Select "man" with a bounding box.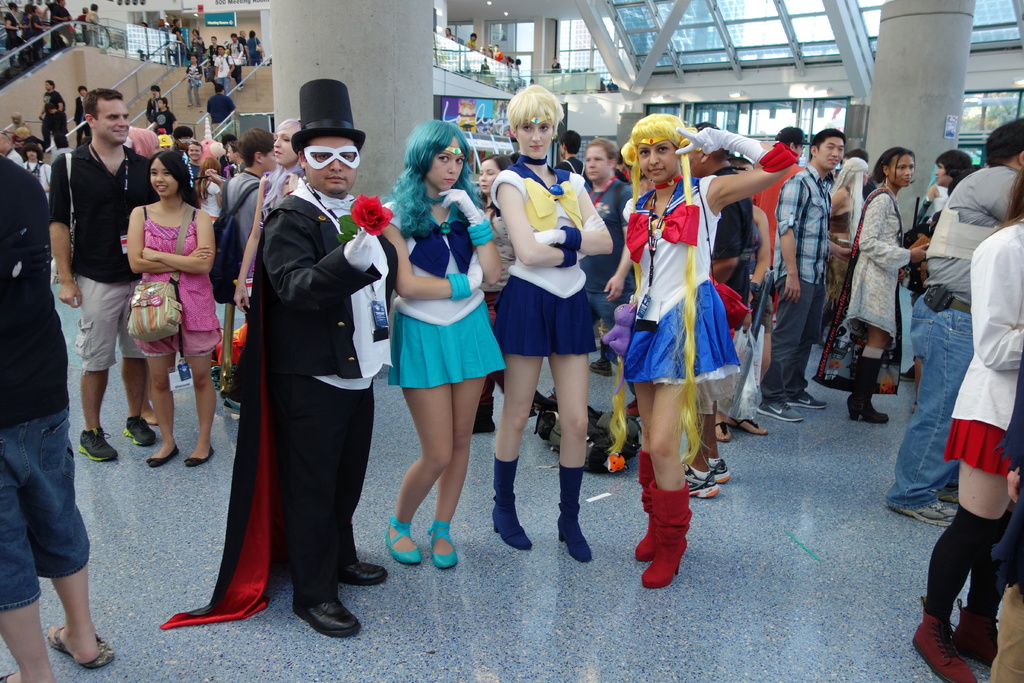
box(39, 78, 70, 154).
